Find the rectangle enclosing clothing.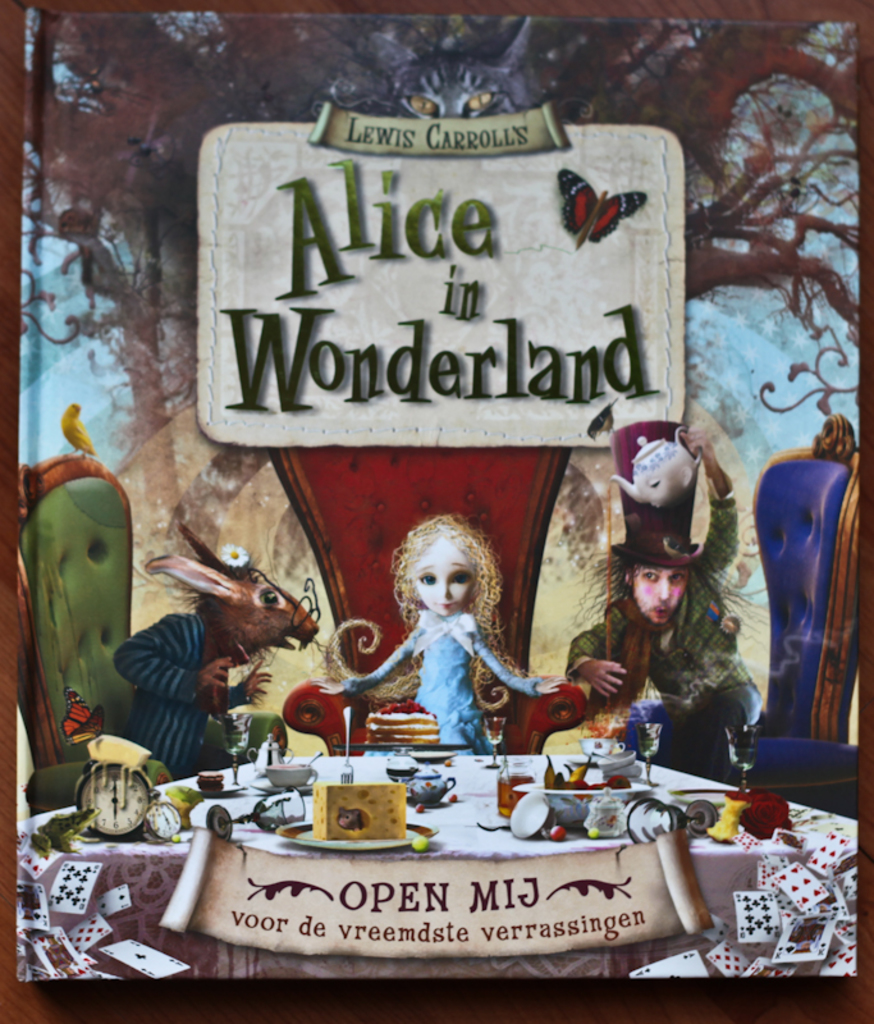
558, 599, 760, 727.
